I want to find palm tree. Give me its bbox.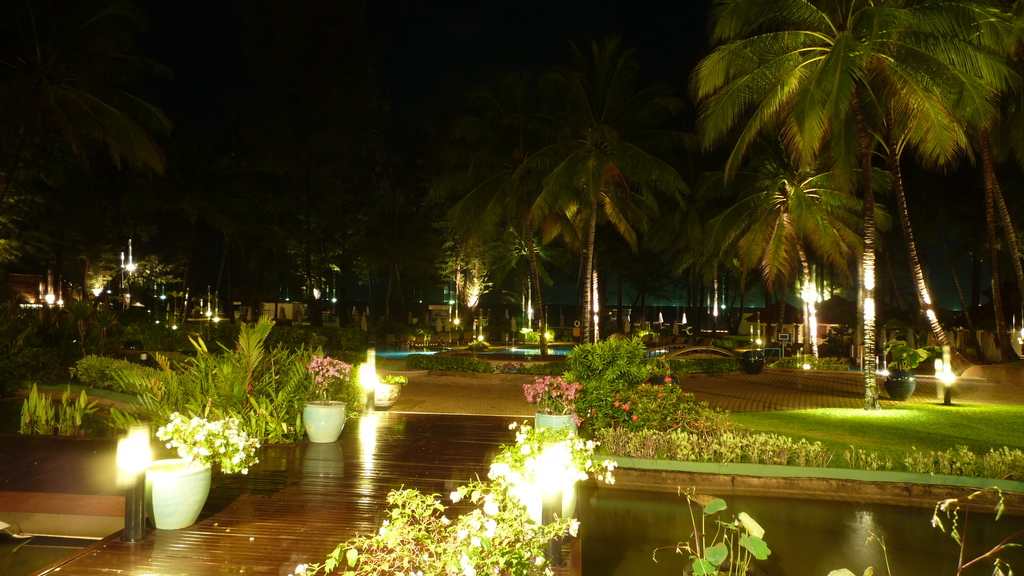
crop(524, 88, 696, 351).
